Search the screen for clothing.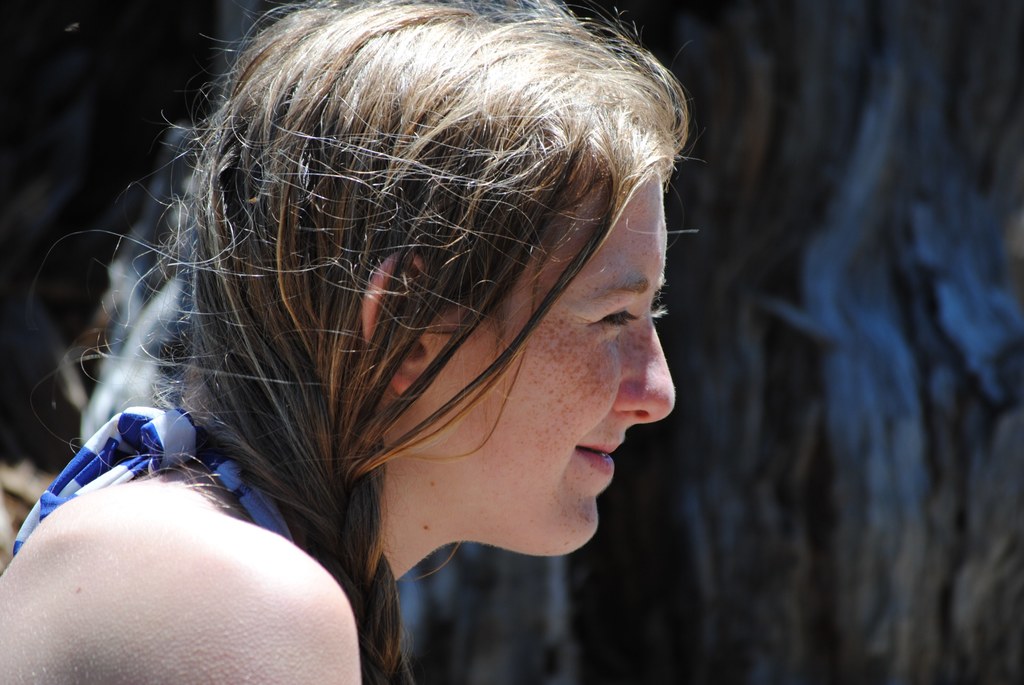
Found at <bbox>1, 398, 310, 566</bbox>.
